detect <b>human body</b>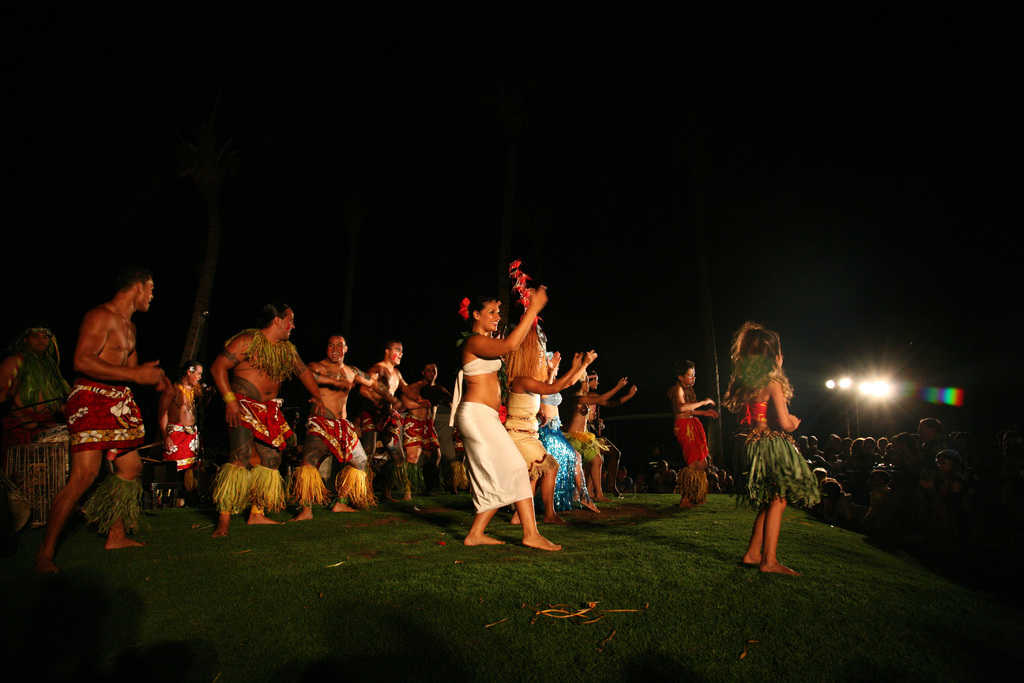
BBox(795, 432, 808, 453)
